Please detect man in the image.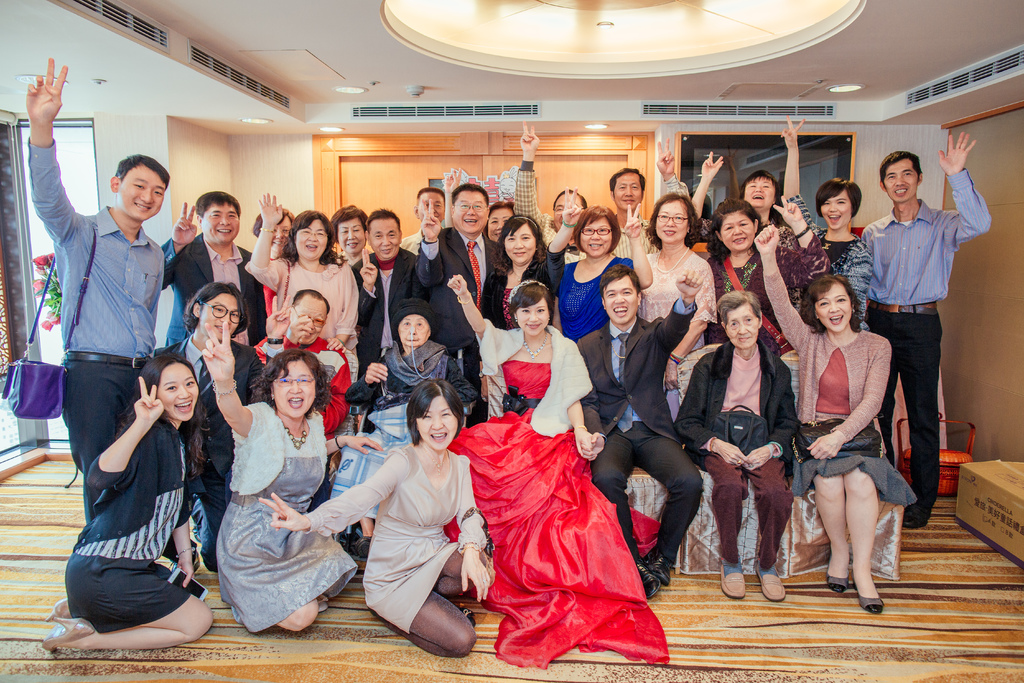
254 289 353 437.
